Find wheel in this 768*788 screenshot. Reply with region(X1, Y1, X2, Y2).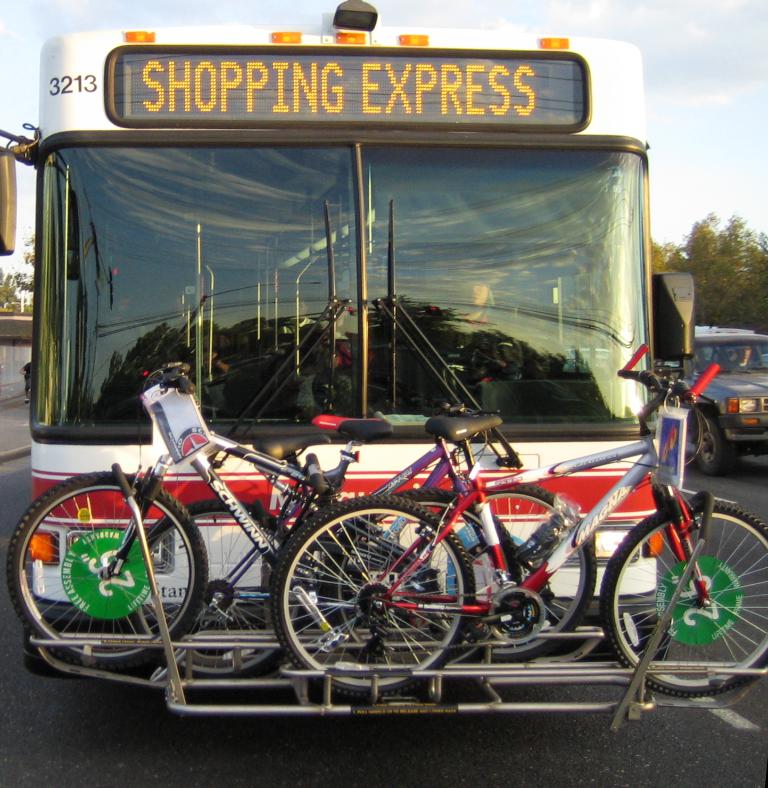
region(415, 485, 594, 663).
